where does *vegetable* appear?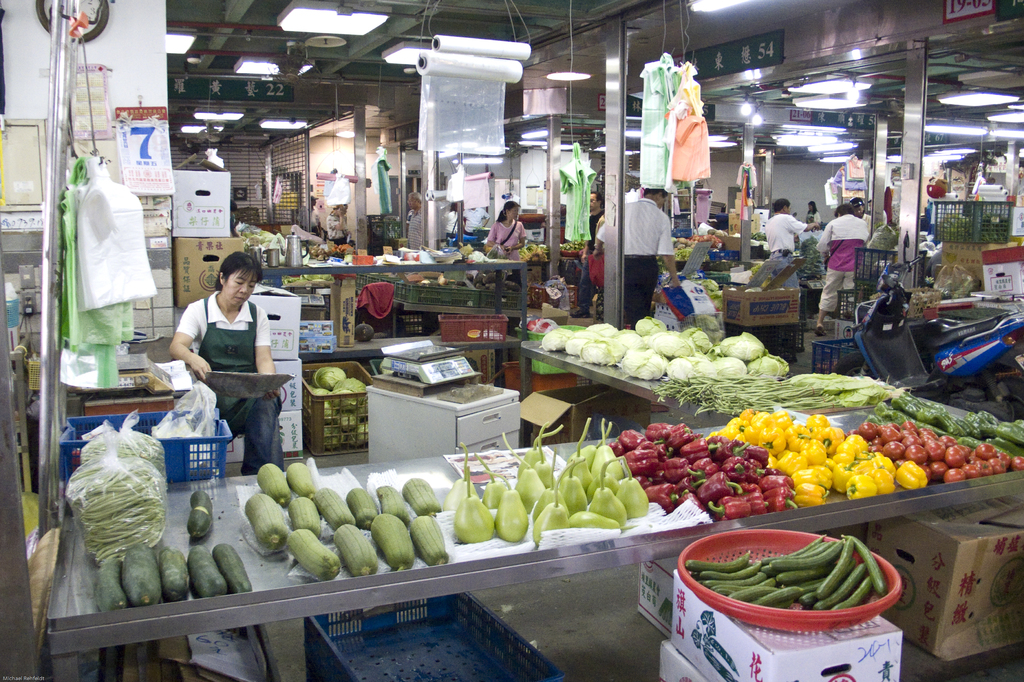
Appears at (x1=124, y1=543, x2=161, y2=606).
